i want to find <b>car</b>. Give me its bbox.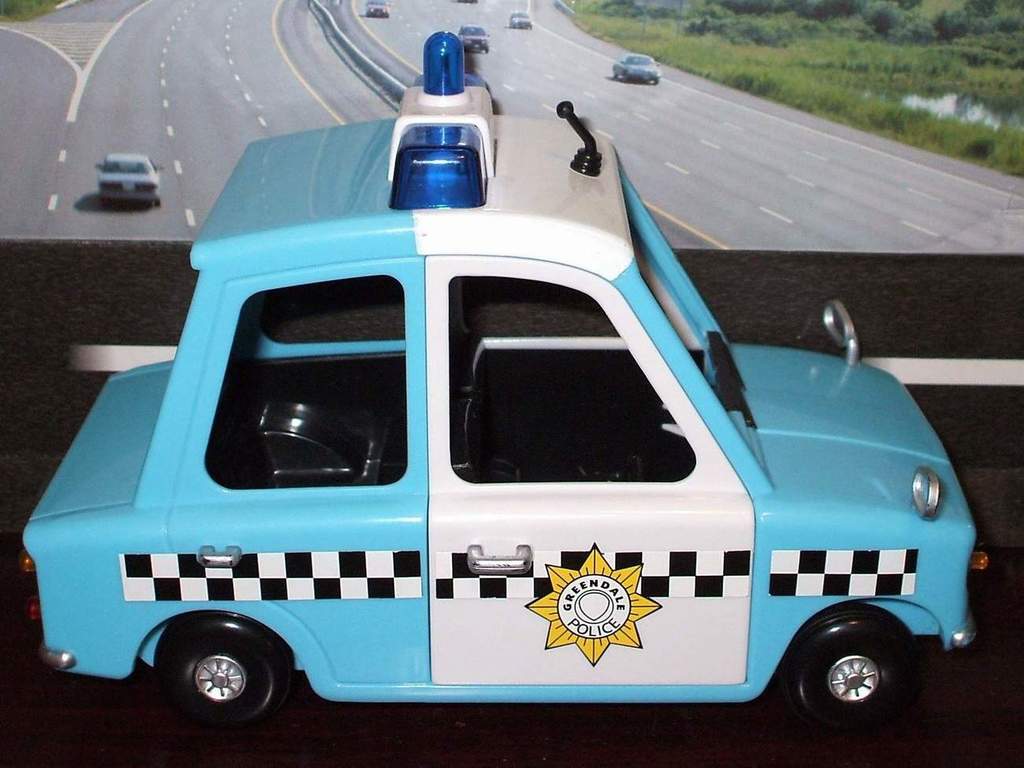
<box>459,21,490,52</box>.
